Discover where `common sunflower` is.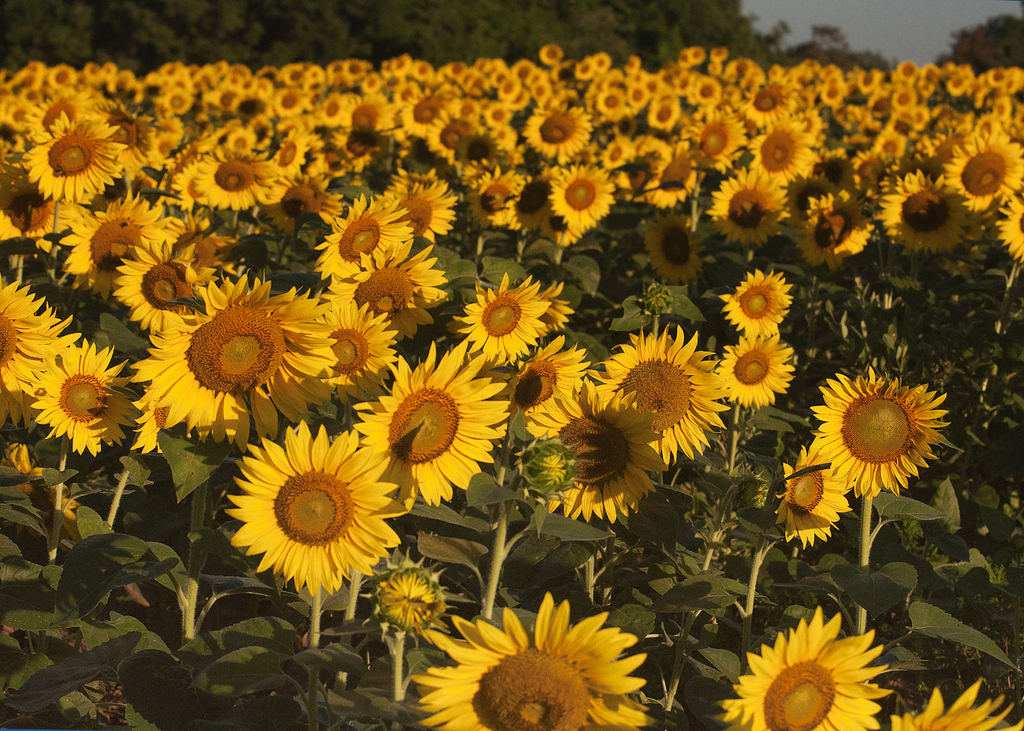
Discovered at bbox(223, 416, 408, 599).
